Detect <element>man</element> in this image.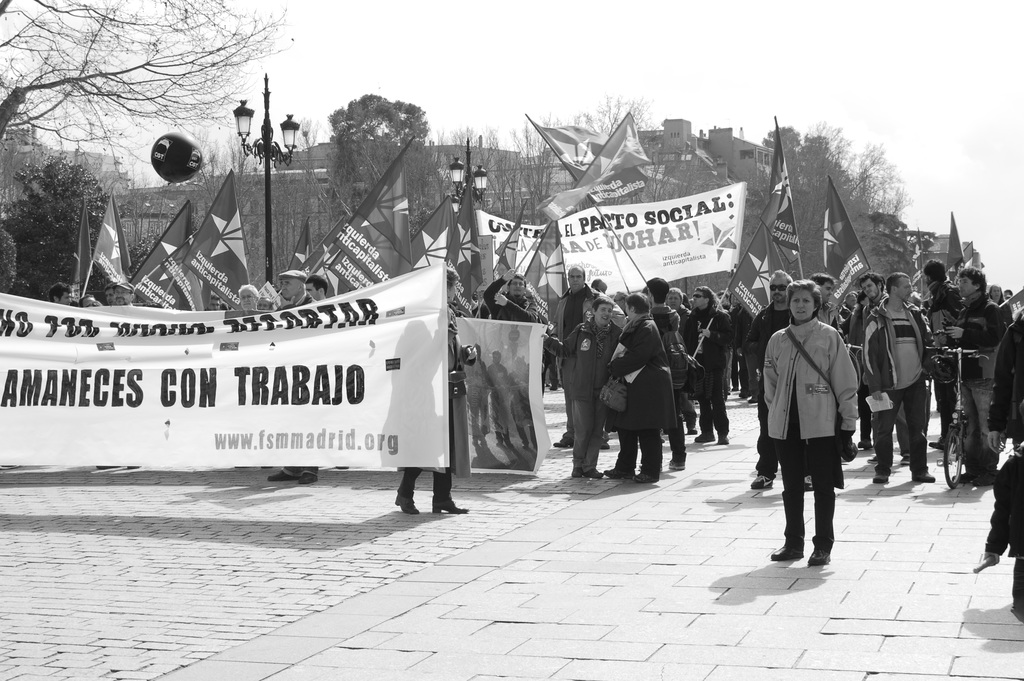
Detection: l=802, t=270, r=847, b=464.
